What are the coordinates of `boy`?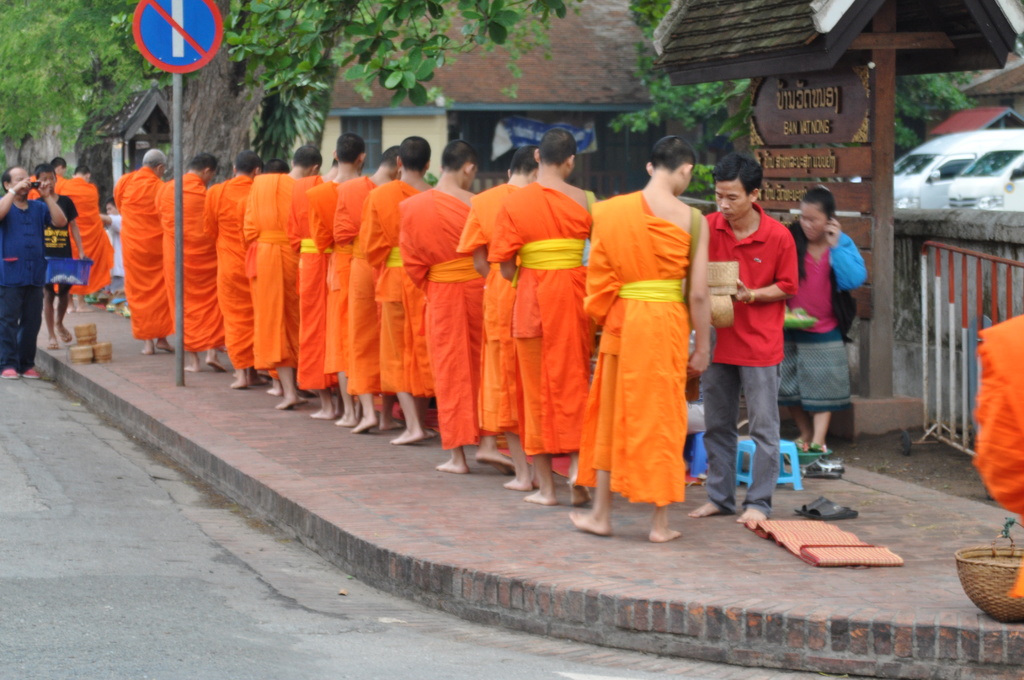
(575, 127, 733, 533).
